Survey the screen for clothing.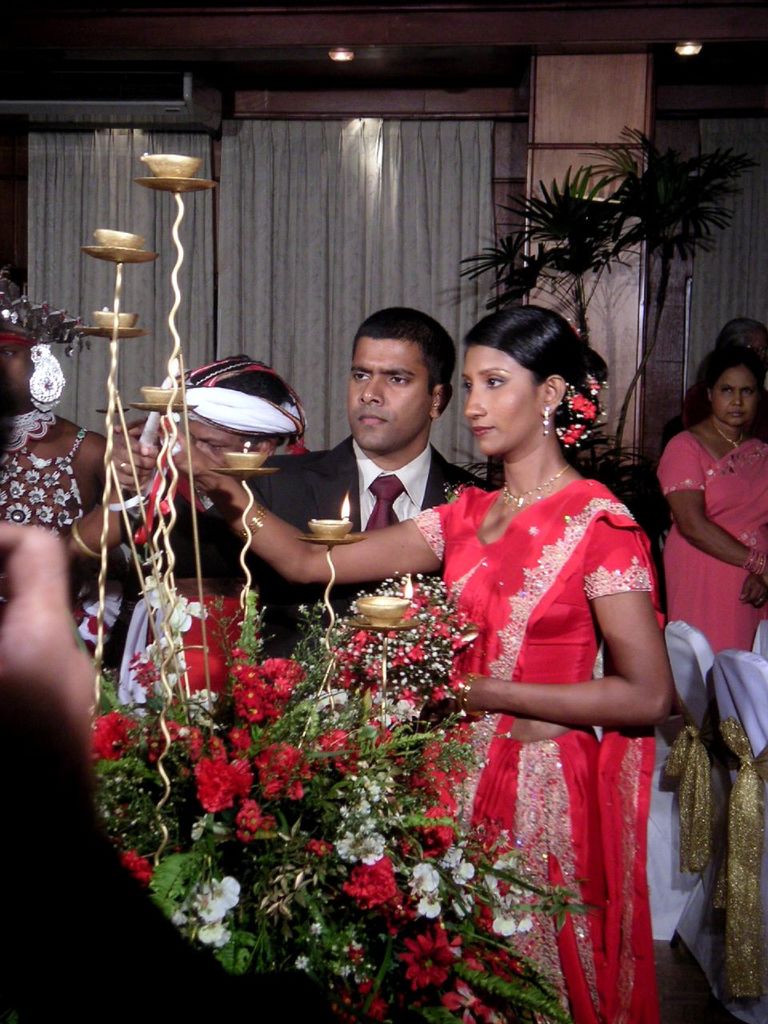
Survey found: [662, 431, 767, 653].
